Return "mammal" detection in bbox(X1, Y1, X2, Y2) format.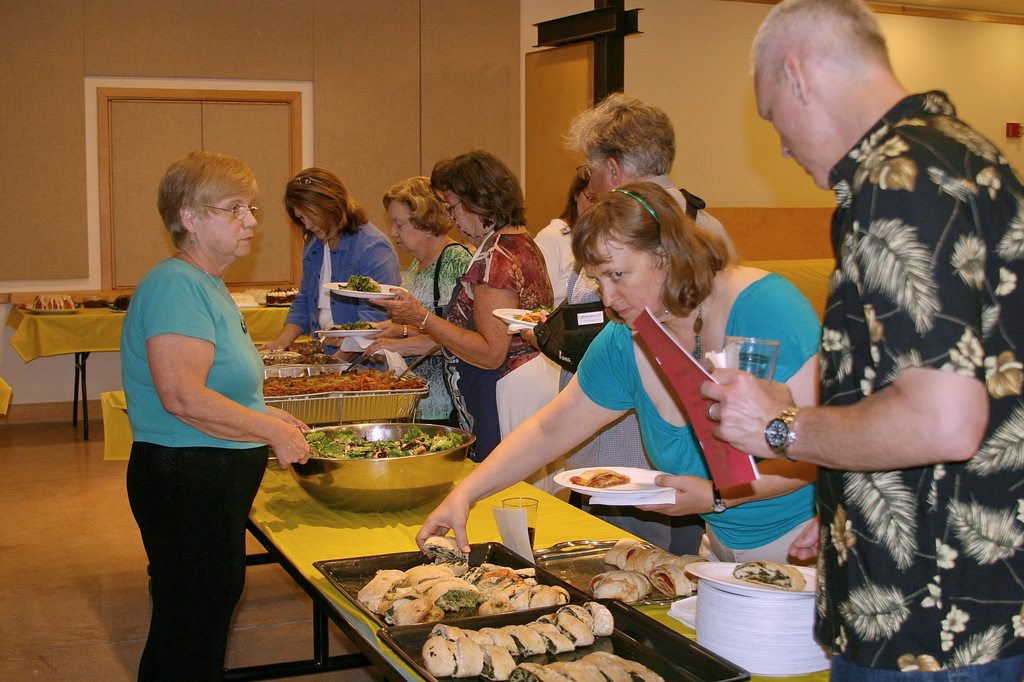
bbox(257, 163, 404, 369).
